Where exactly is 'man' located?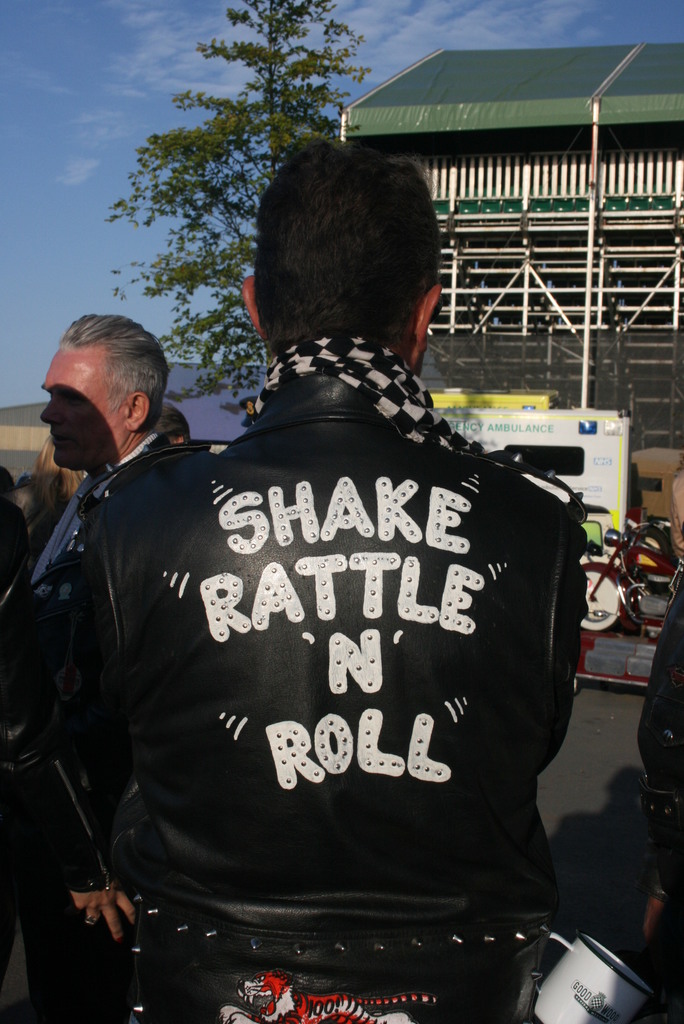
Its bounding box is x1=153 y1=407 x2=191 y2=447.
